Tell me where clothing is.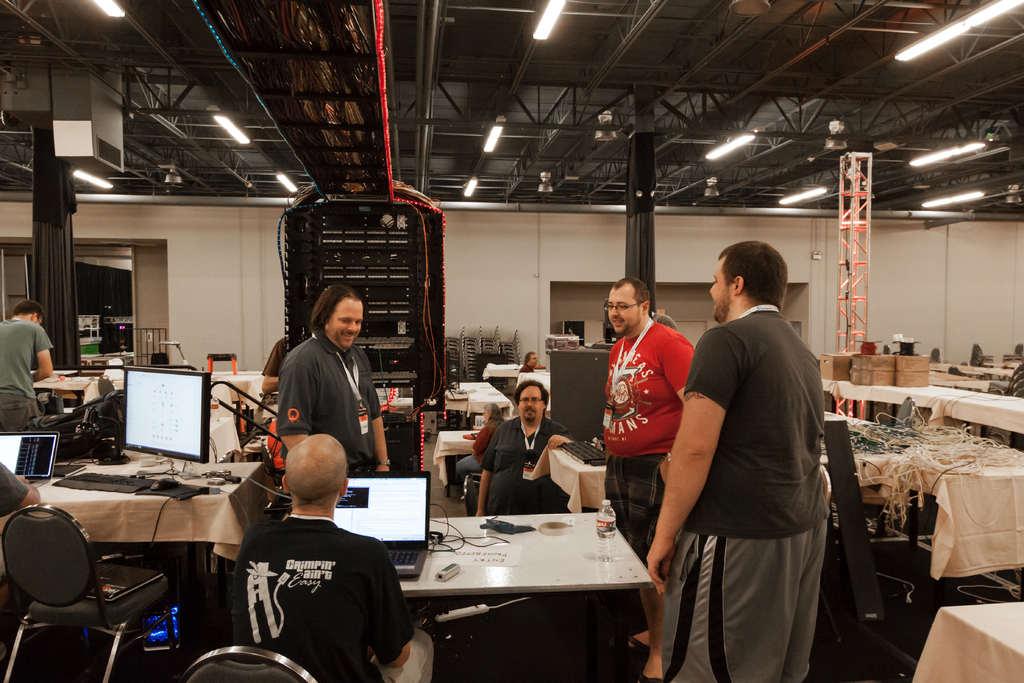
clothing is at (218, 509, 408, 668).
